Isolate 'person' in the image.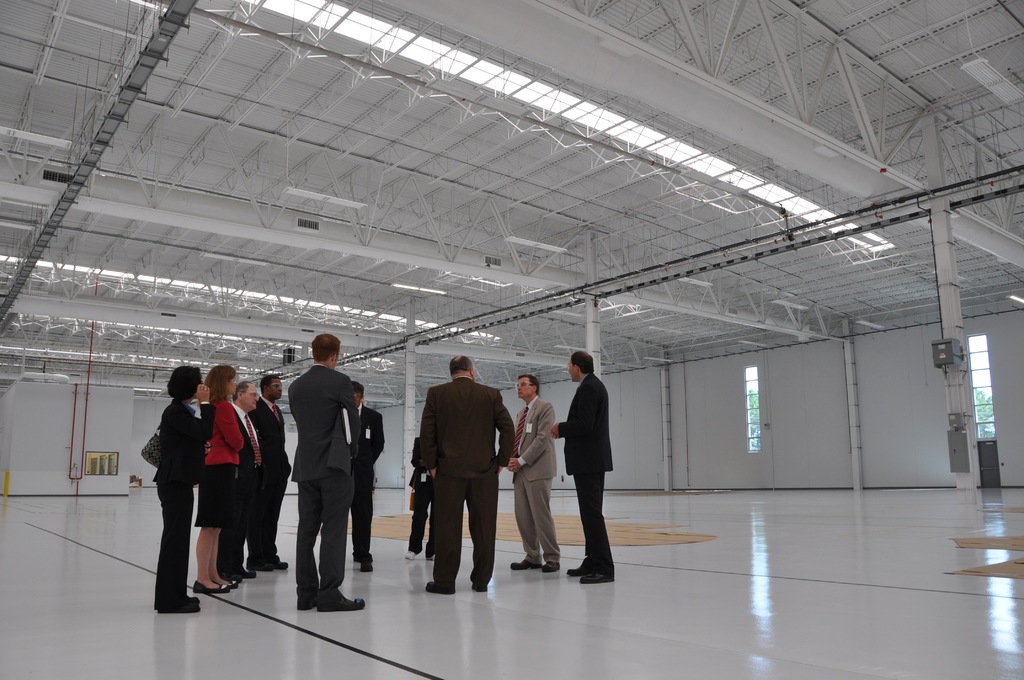
Isolated region: {"left": 511, "top": 373, "right": 557, "bottom": 571}.
